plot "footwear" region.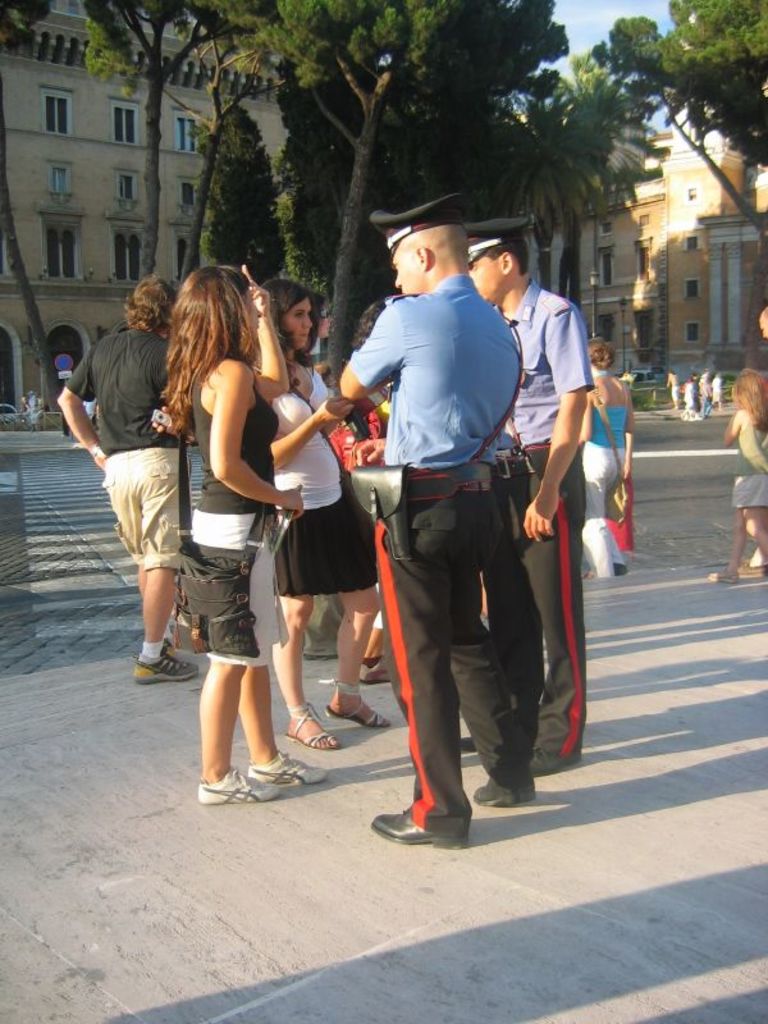
Plotted at bbox(250, 753, 326, 788).
